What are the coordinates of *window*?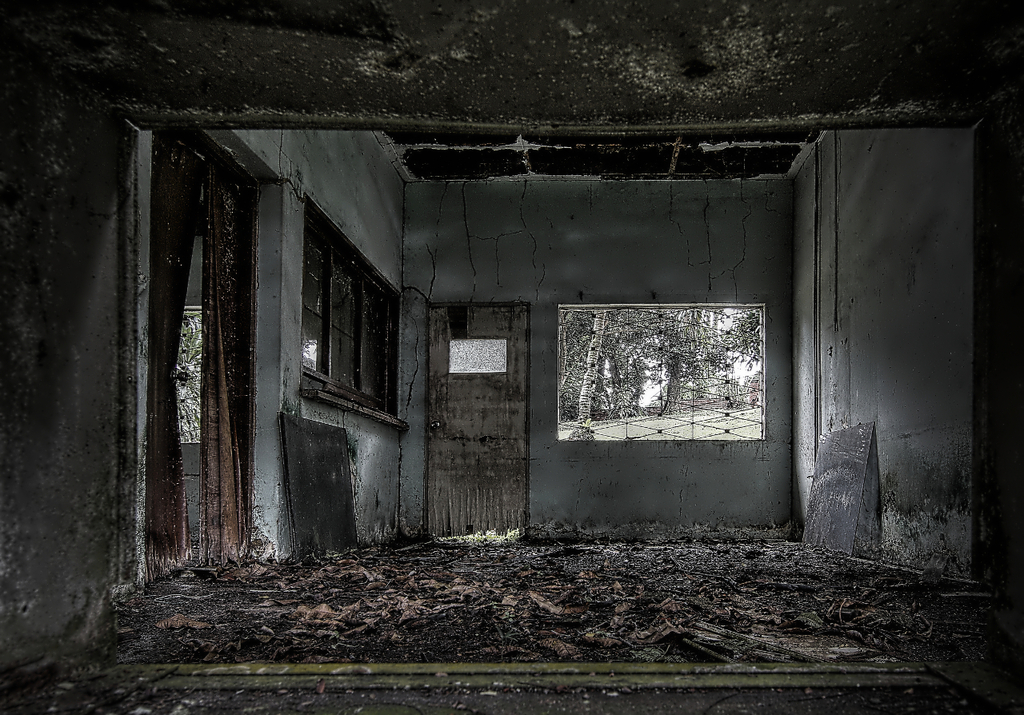
region(294, 190, 412, 424).
